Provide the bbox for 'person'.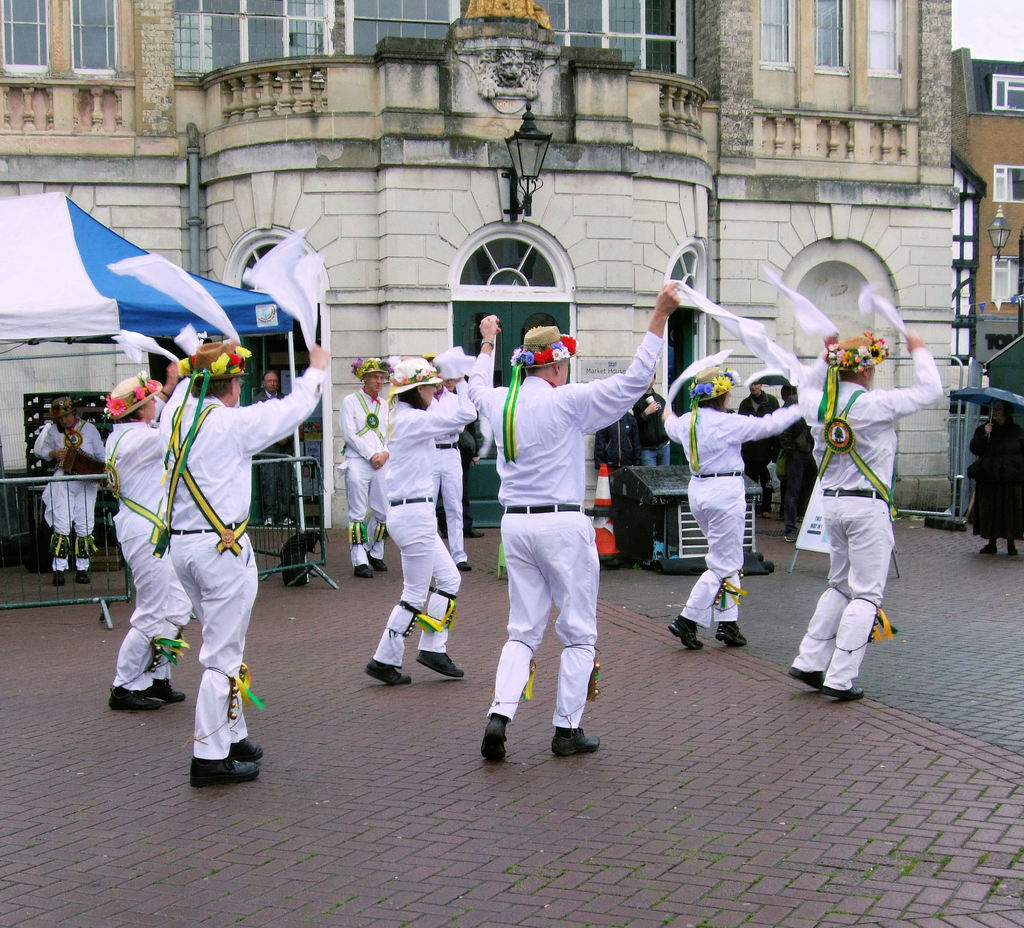
633 372 667 464.
